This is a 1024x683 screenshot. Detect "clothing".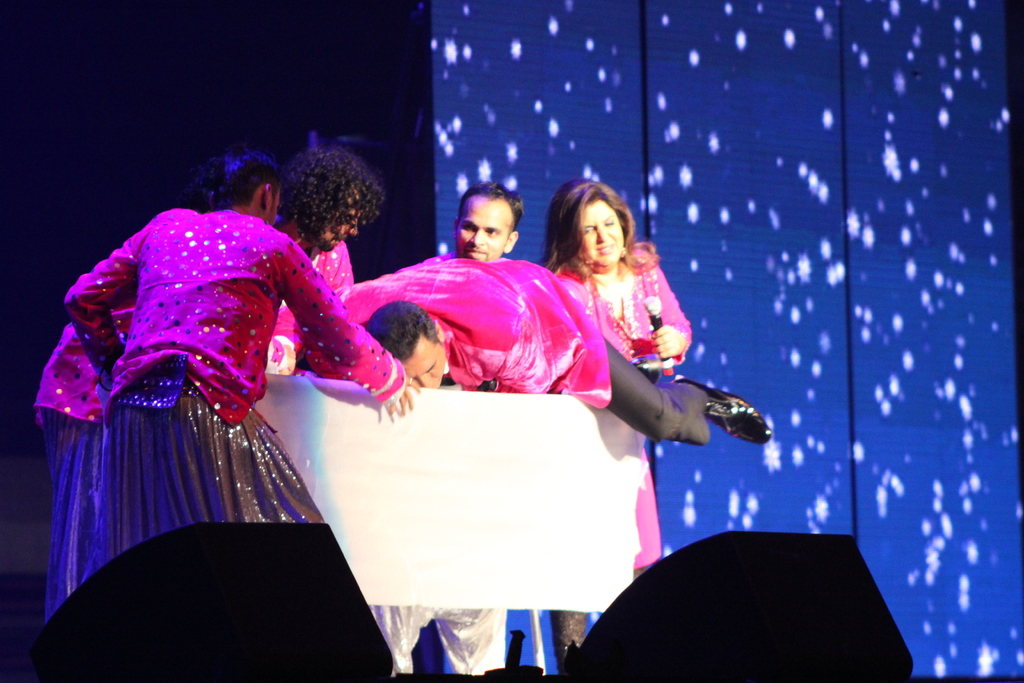
BBox(16, 197, 412, 621).
